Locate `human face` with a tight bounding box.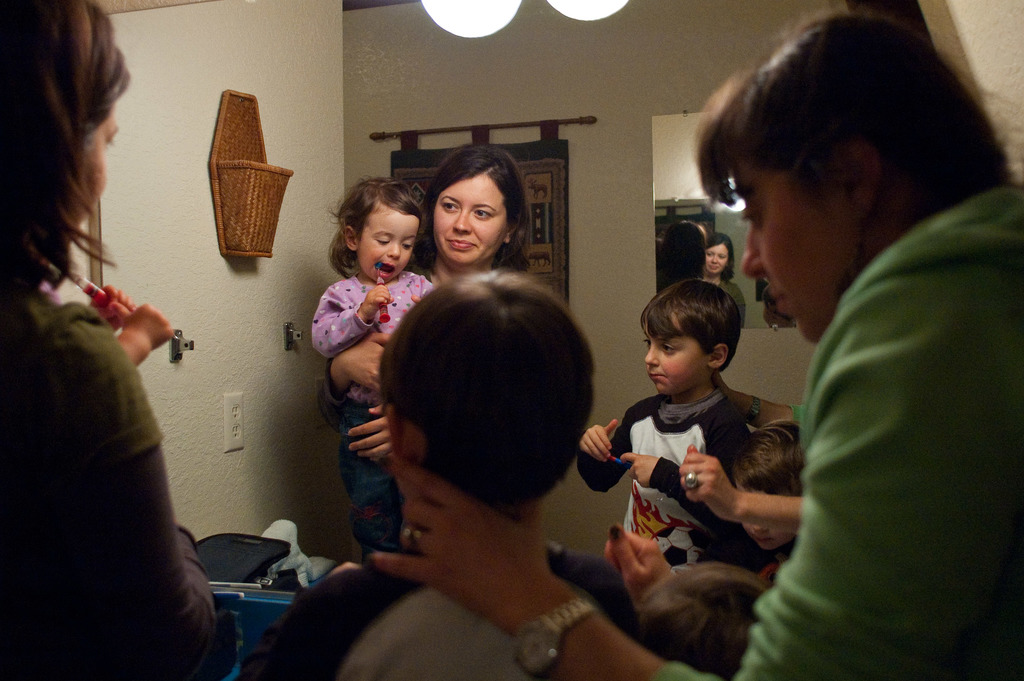
[433, 171, 509, 262].
